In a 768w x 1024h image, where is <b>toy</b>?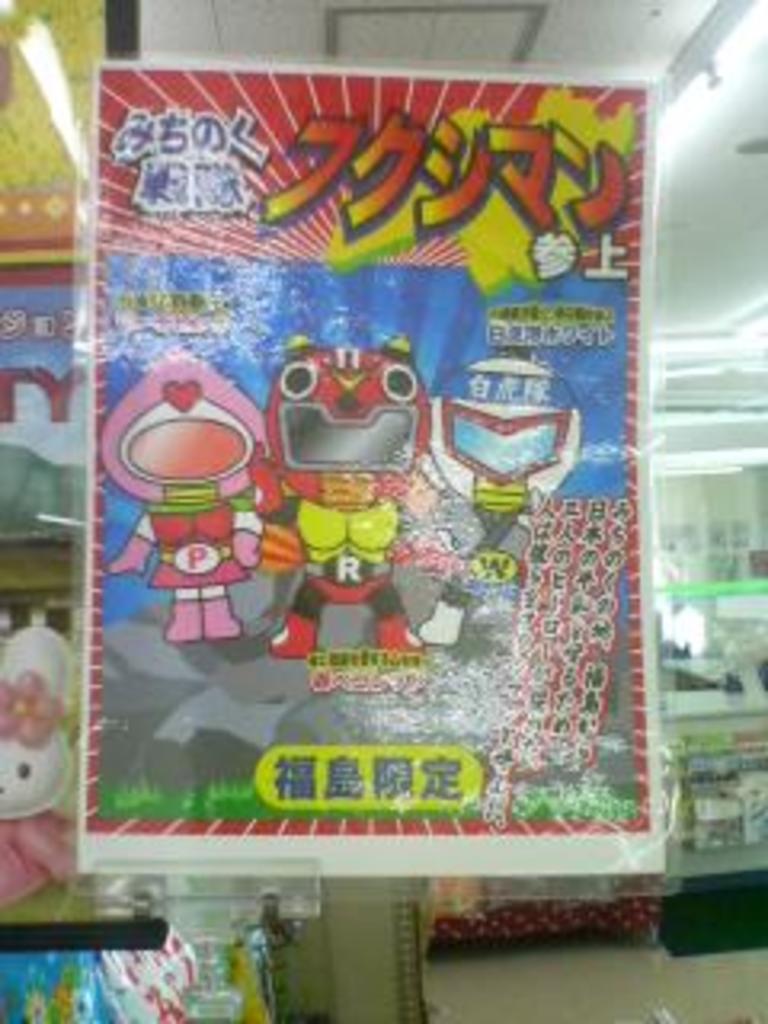
90,362,278,653.
